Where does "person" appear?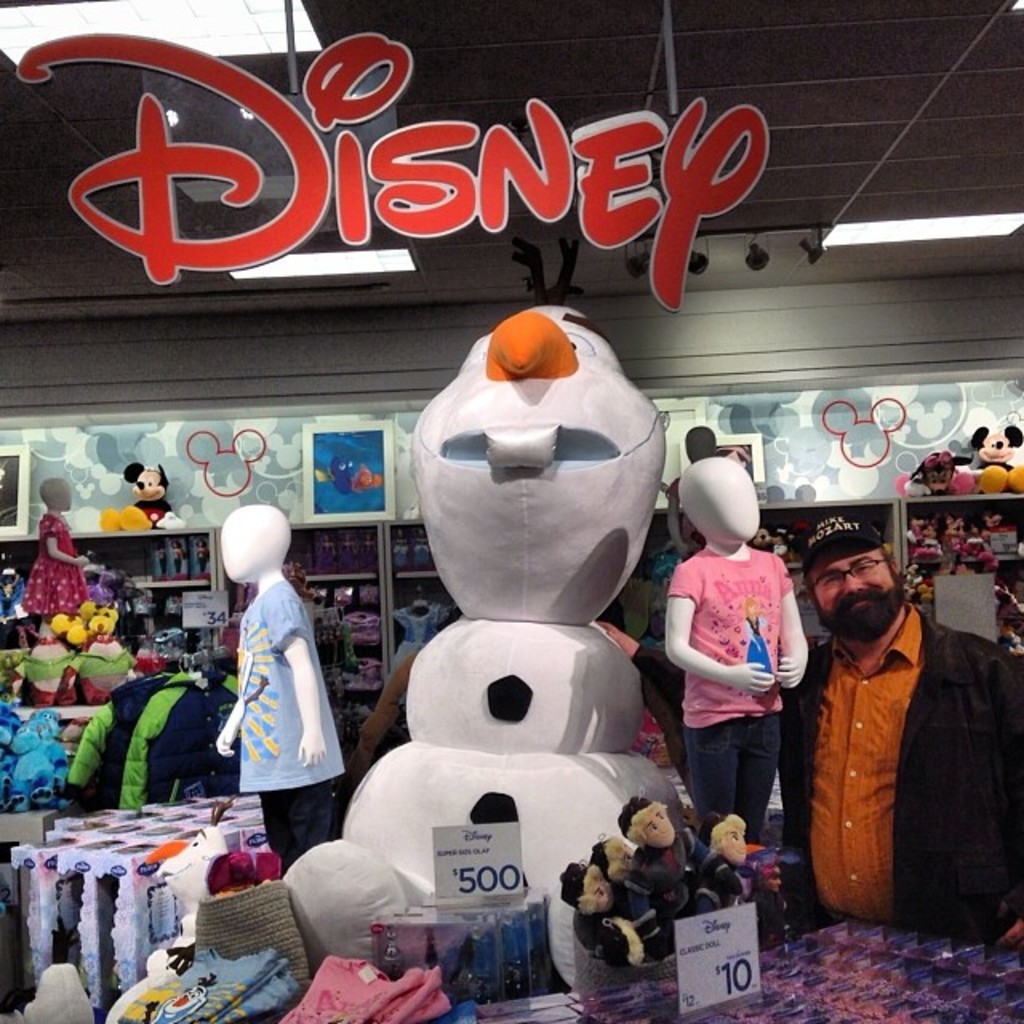
Appears at <bbox>779, 510, 1022, 934</bbox>.
